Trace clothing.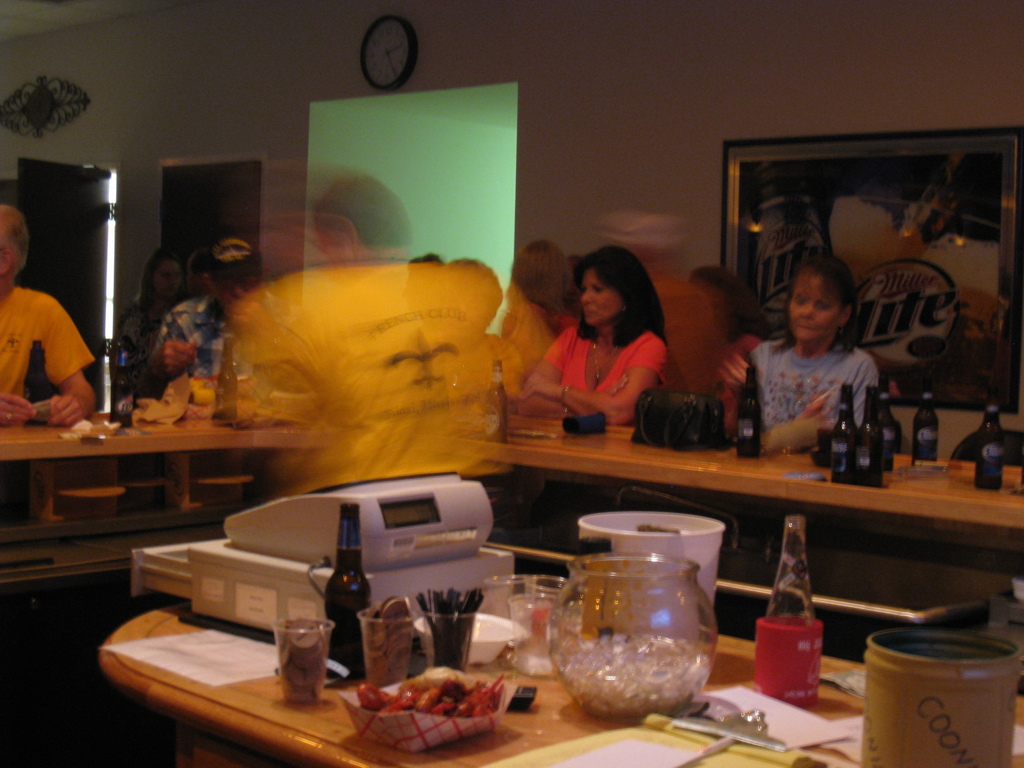
Traced to {"x1": 0, "y1": 284, "x2": 98, "y2": 522}.
